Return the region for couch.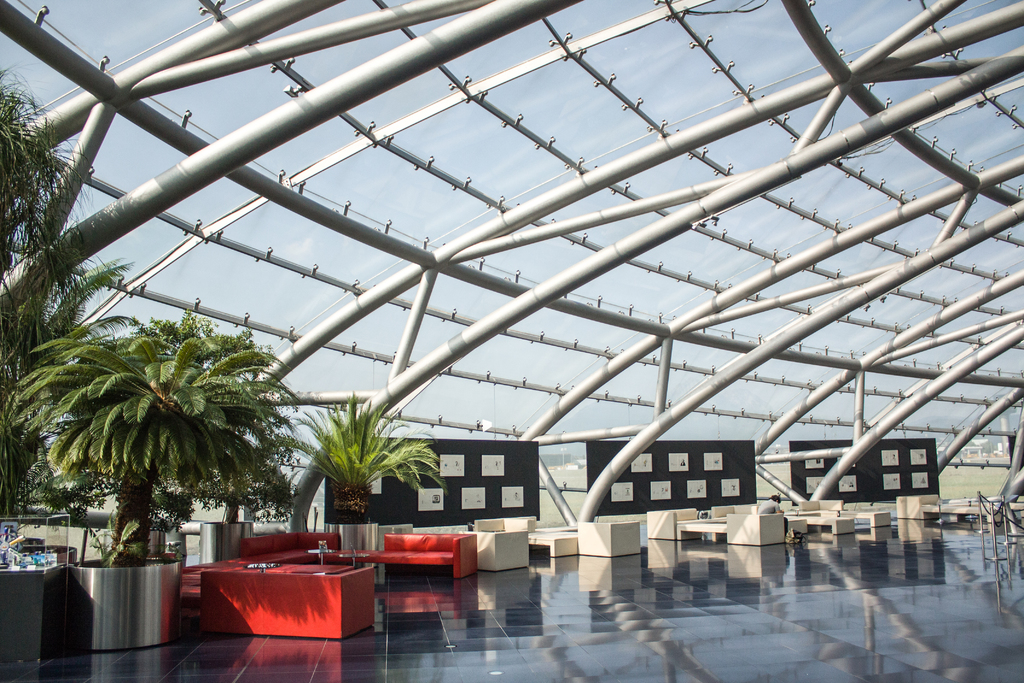
[x1=243, y1=532, x2=339, y2=564].
